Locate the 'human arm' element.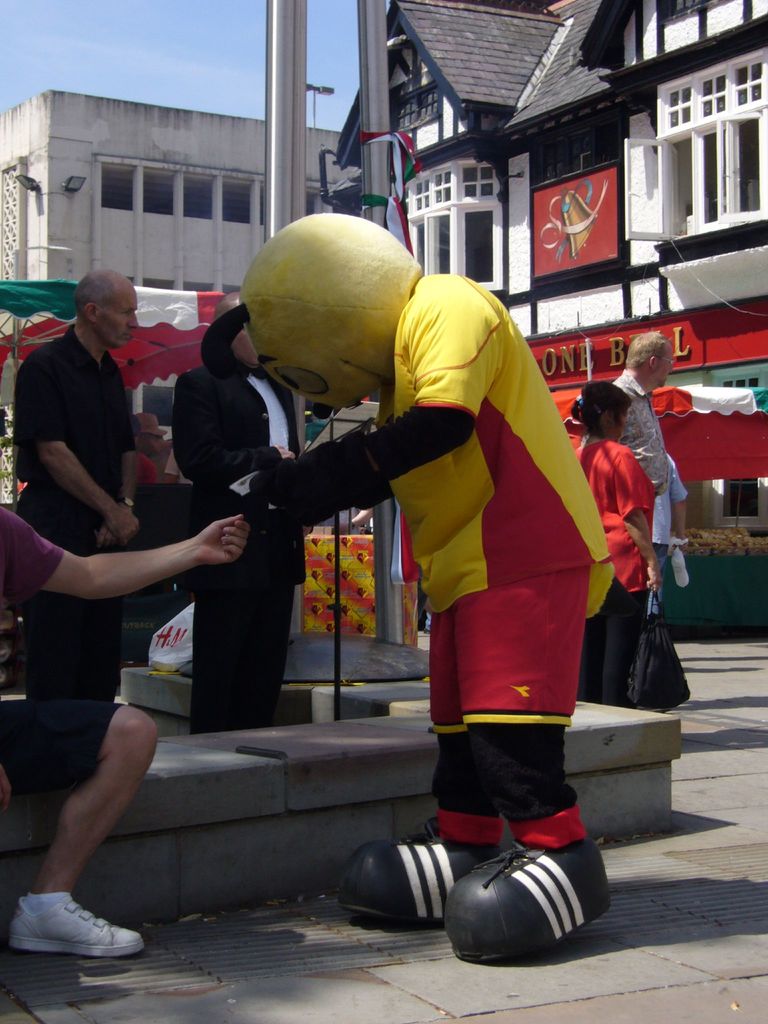
Element bbox: [left=2, top=499, right=247, bottom=602].
